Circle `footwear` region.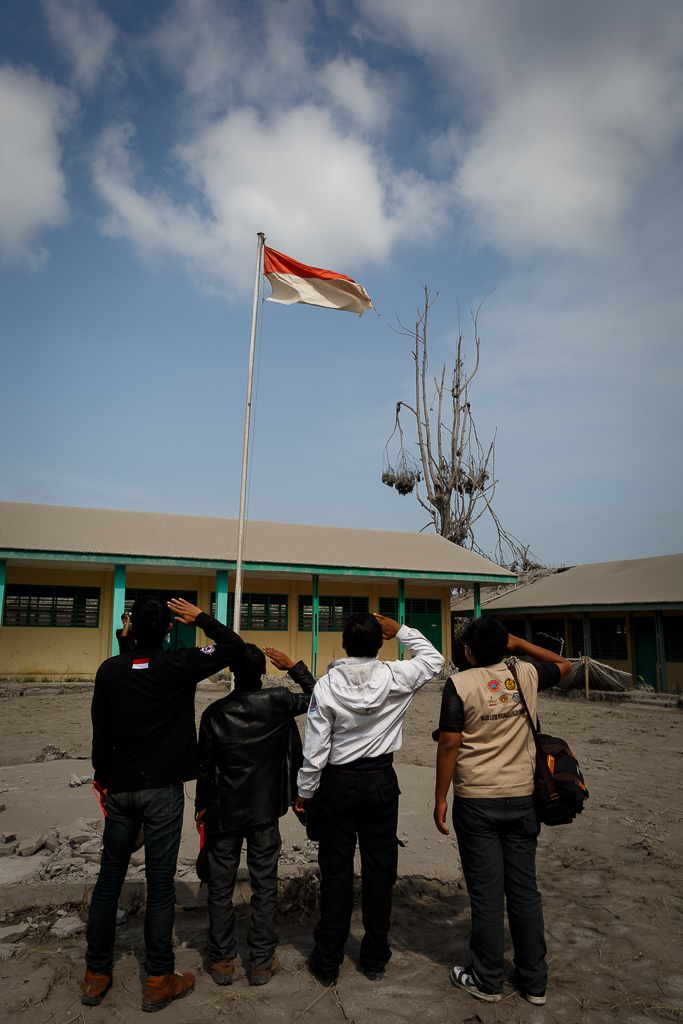
Region: [left=356, top=958, right=382, bottom=982].
